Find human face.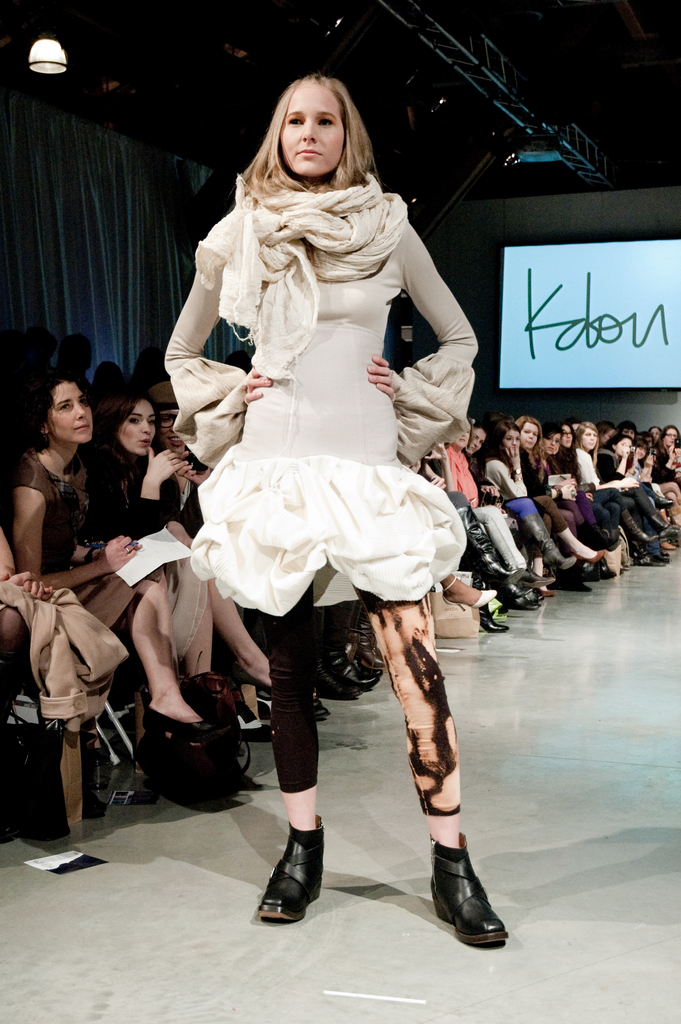
bbox(470, 433, 488, 454).
